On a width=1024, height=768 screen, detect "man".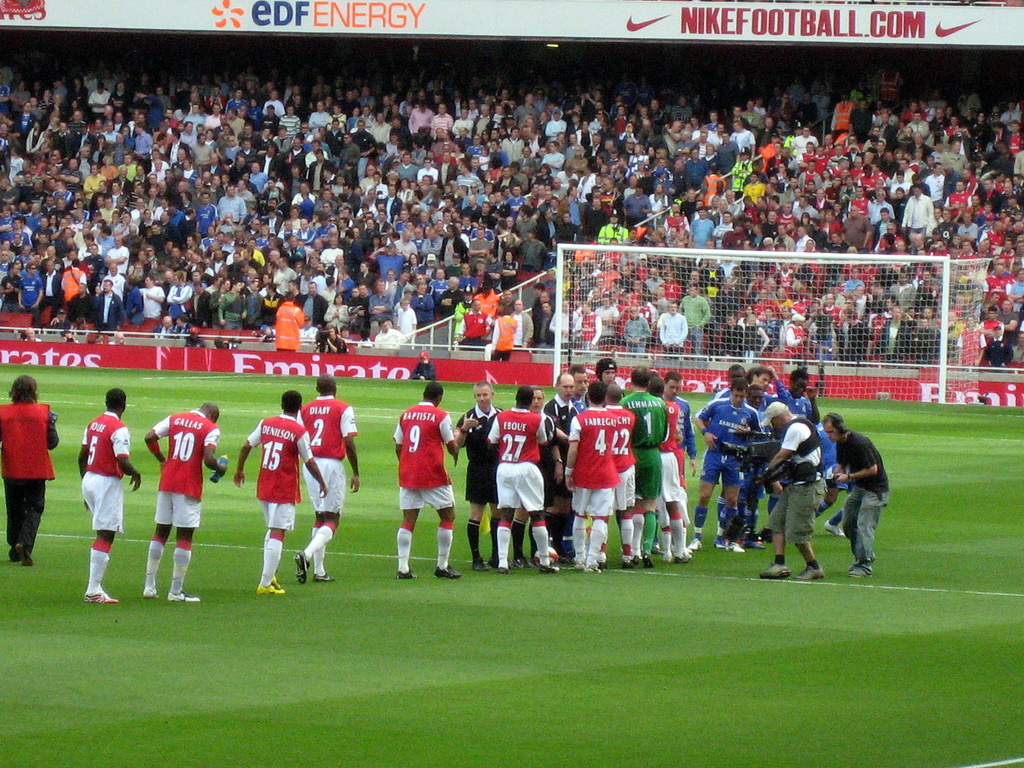
(left=448, top=373, right=509, bottom=573).
